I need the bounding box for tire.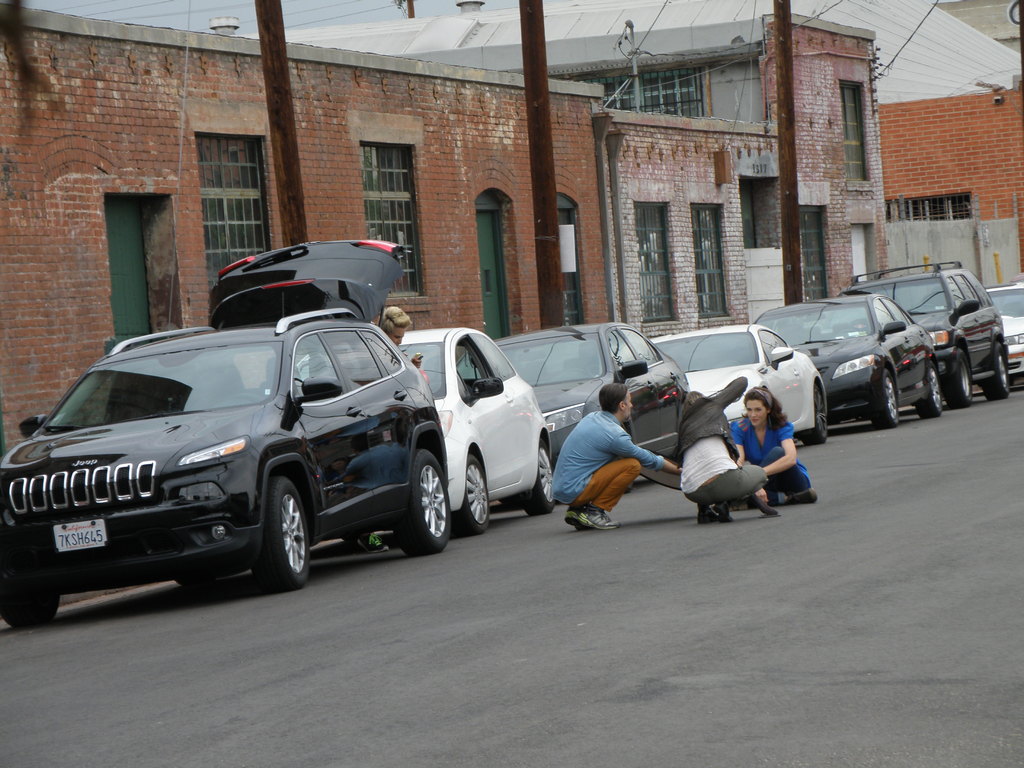
Here it is: box=[877, 363, 898, 425].
